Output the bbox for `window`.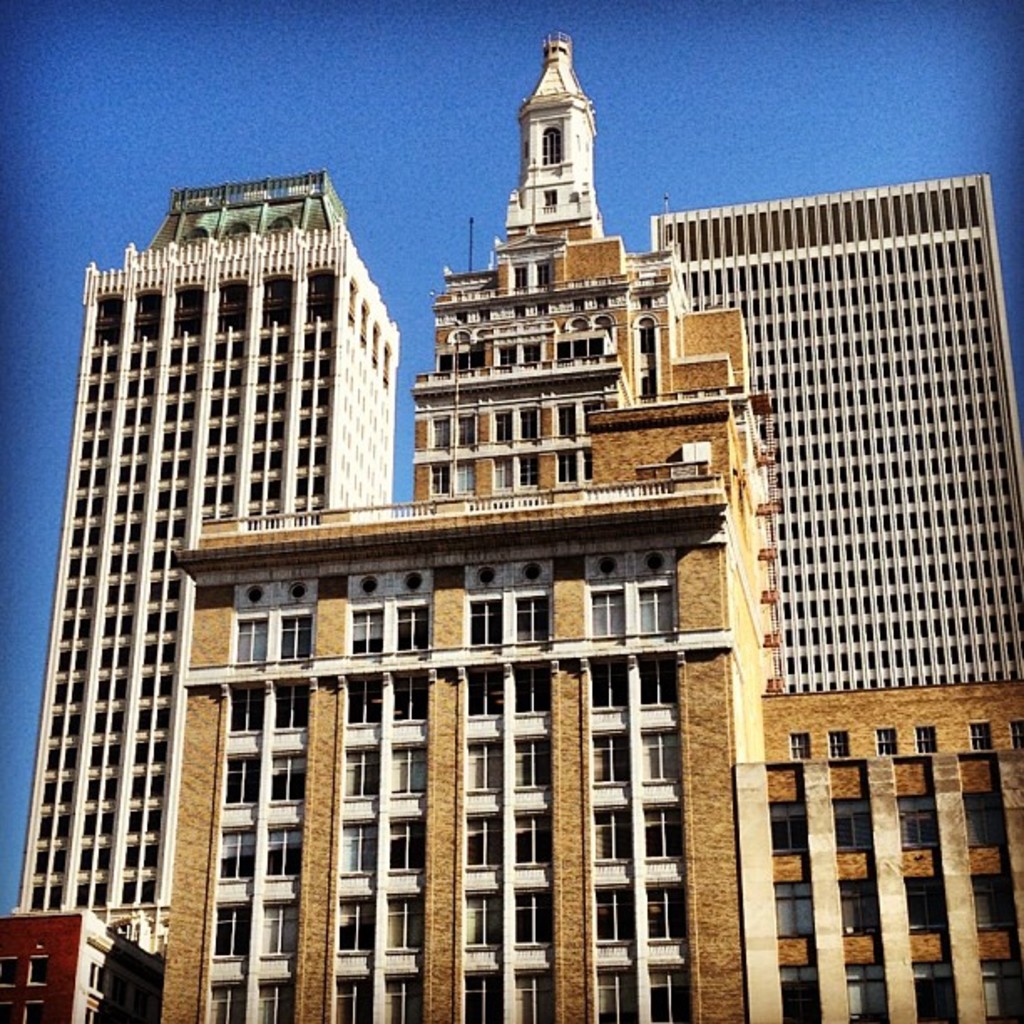
[left=529, top=256, right=554, bottom=289].
